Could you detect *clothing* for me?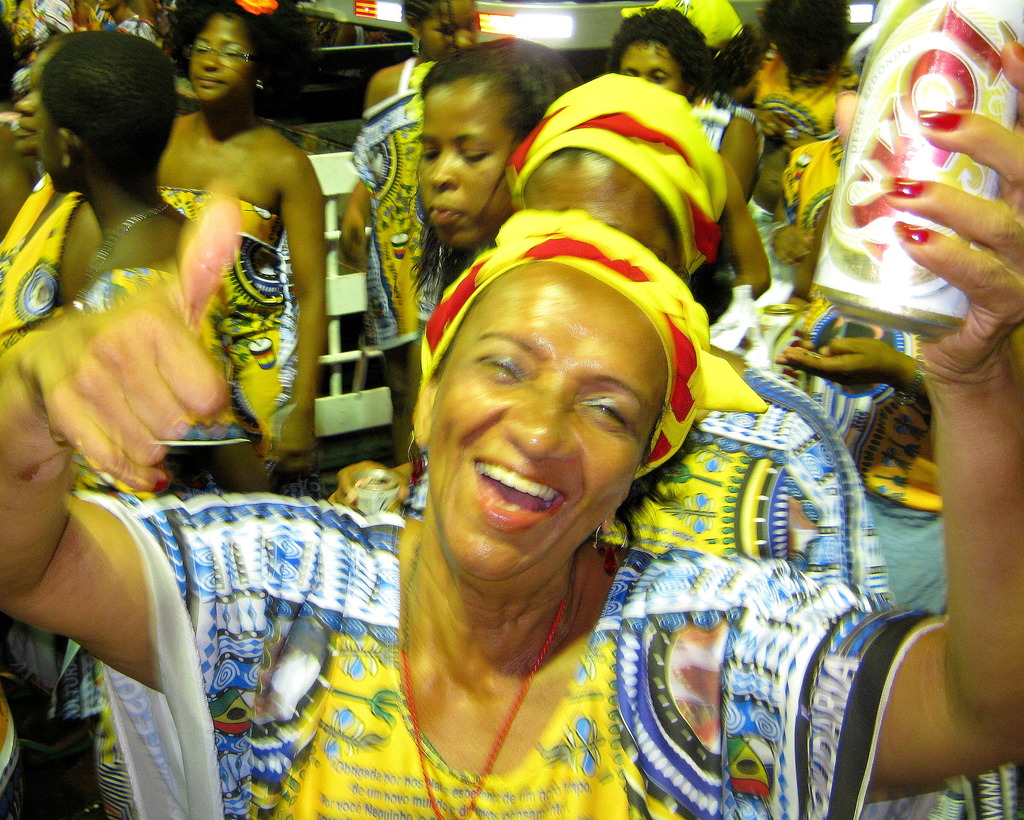
Detection result: rect(779, 129, 849, 241).
